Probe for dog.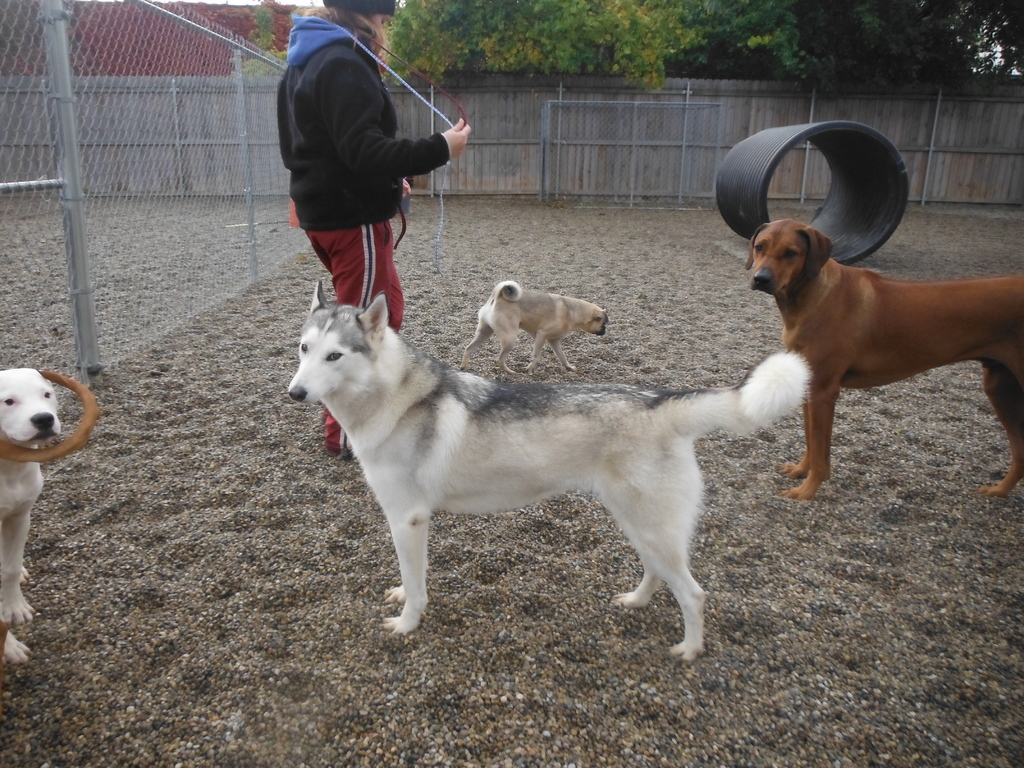
Probe result: 0, 367, 60, 666.
